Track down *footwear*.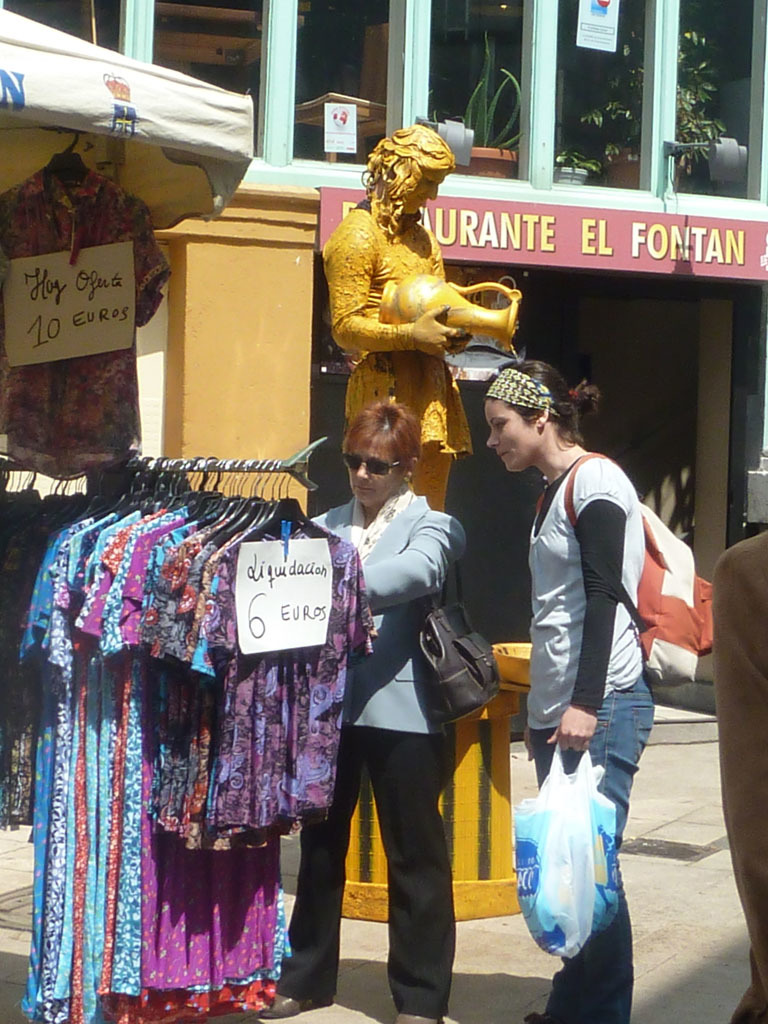
Tracked to (left=392, top=1008, right=436, bottom=1023).
